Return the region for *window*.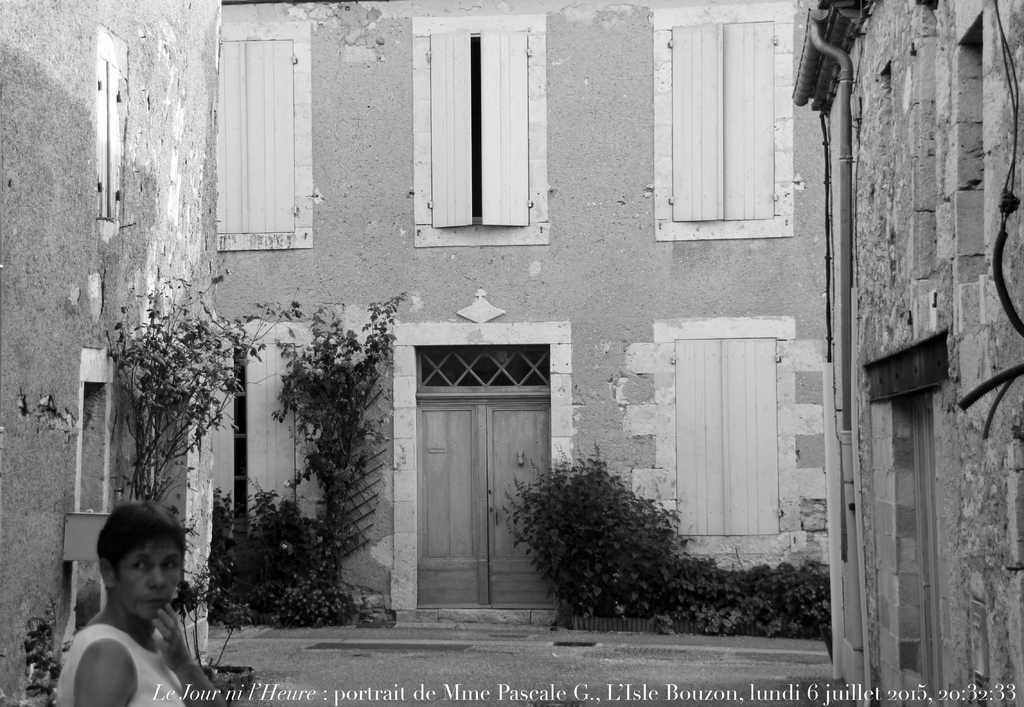
region(214, 16, 314, 248).
